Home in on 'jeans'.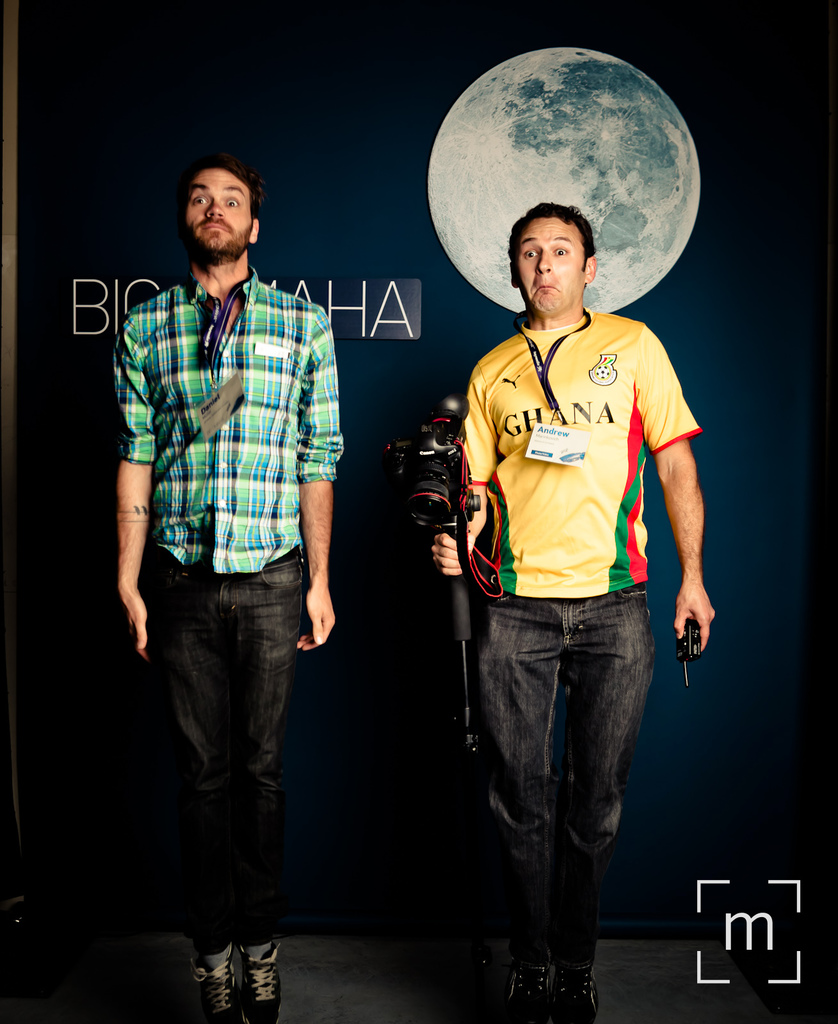
Homed in at (left=478, top=582, right=652, bottom=965).
